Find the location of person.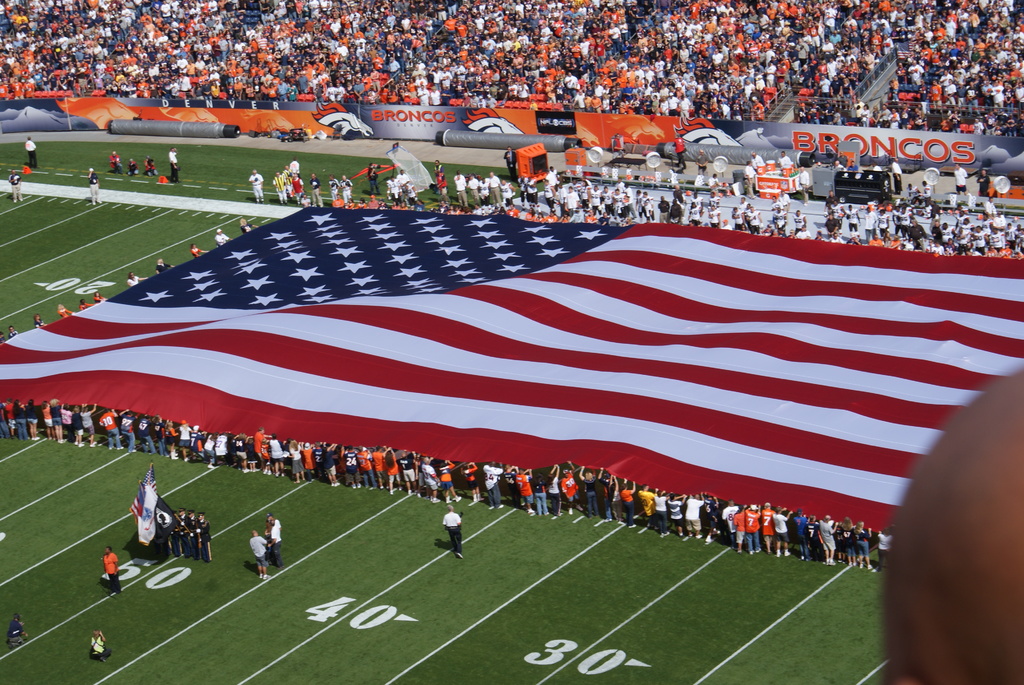
Location: (24, 134, 40, 165).
